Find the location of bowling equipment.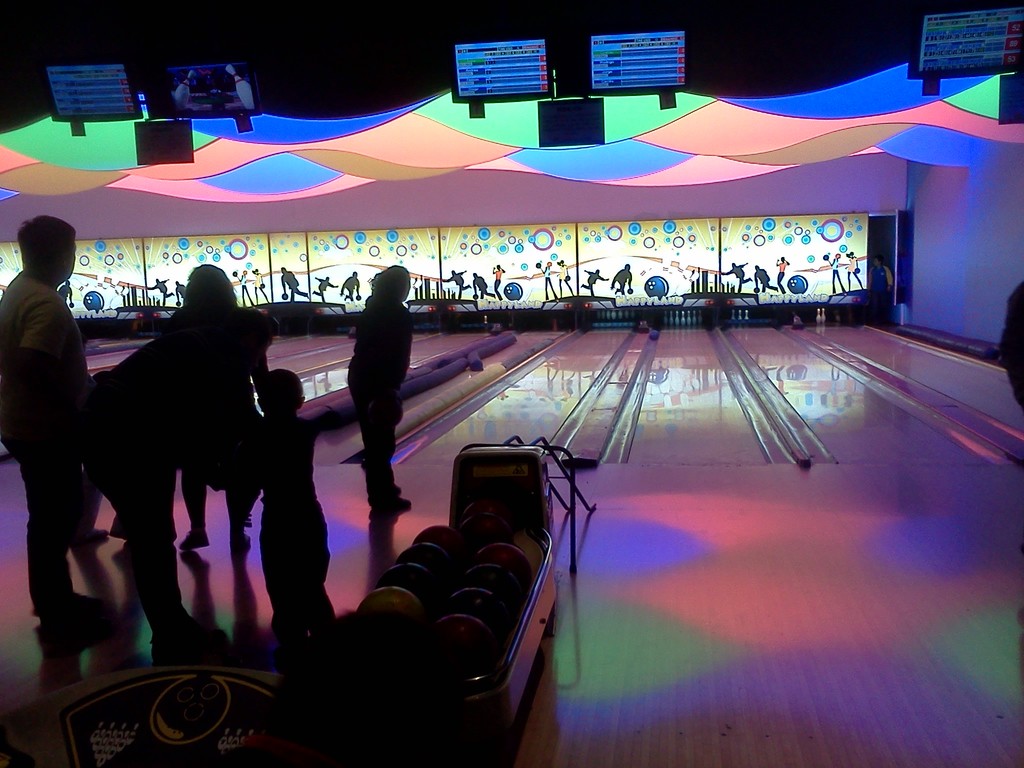
Location: <bbox>424, 605, 505, 661</bbox>.
